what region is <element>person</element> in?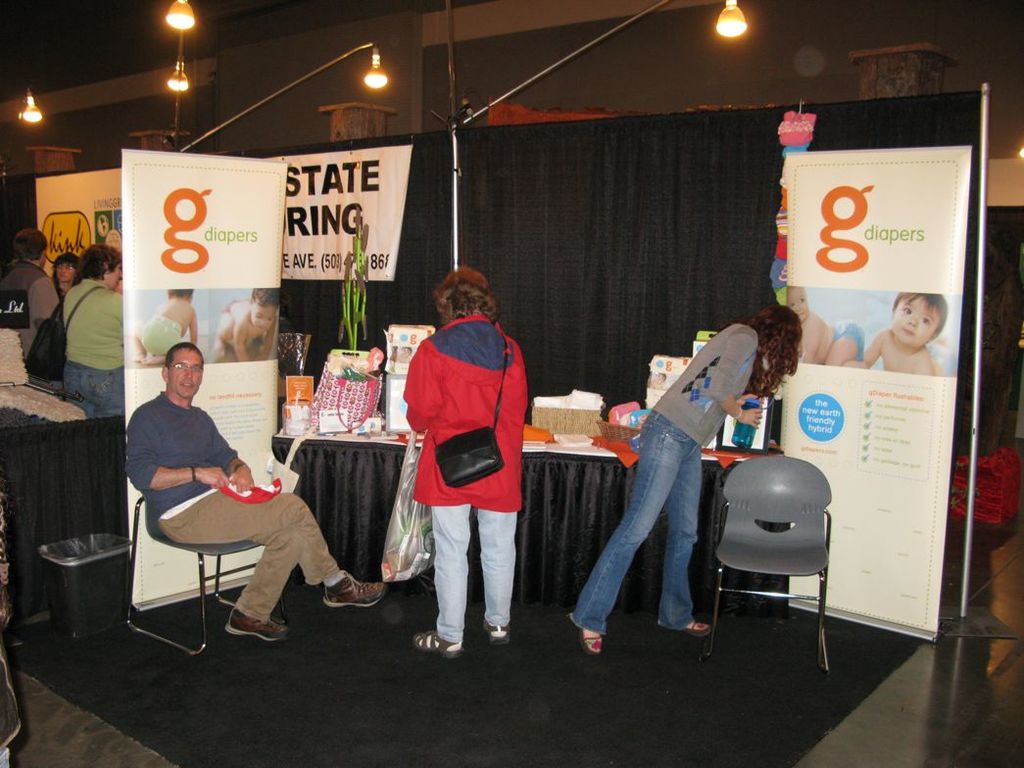
l=127, t=341, r=382, b=648.
